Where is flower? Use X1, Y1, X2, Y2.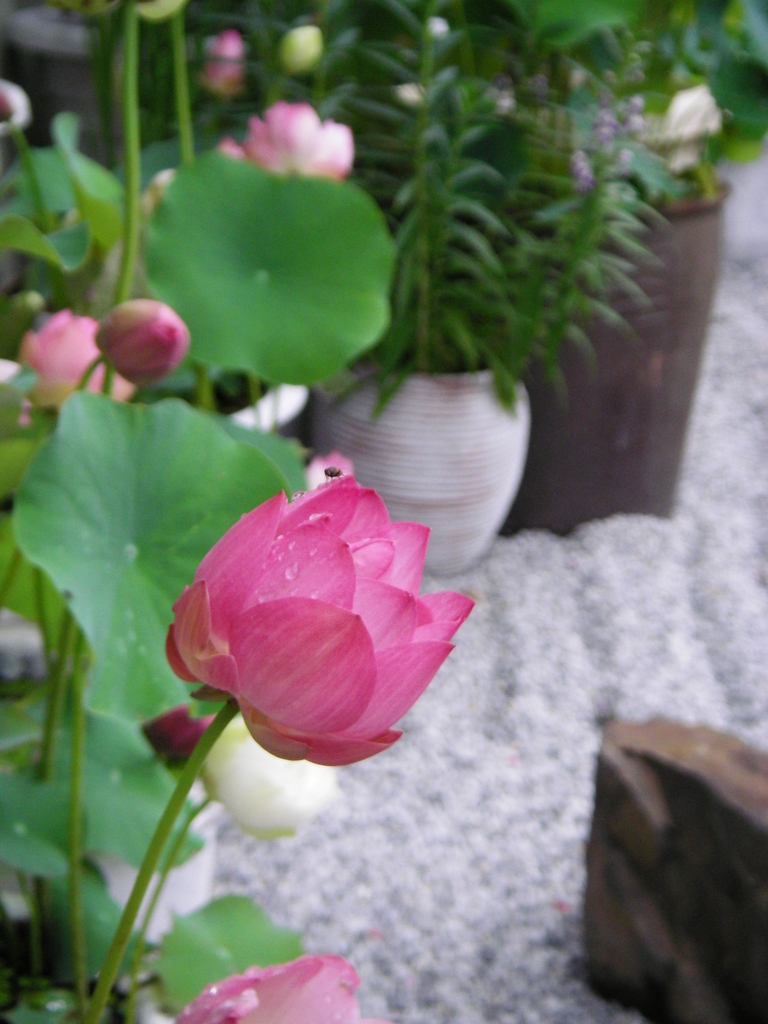
198, 722, 340, 844.
